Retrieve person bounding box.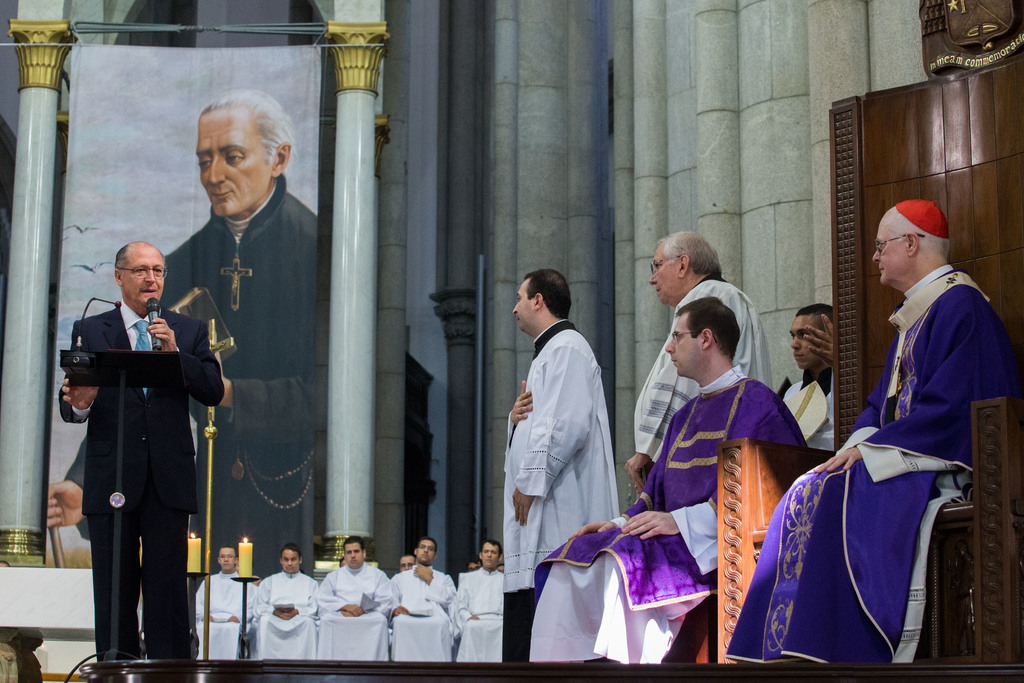
Bounding box: [721,199,1003,666].
